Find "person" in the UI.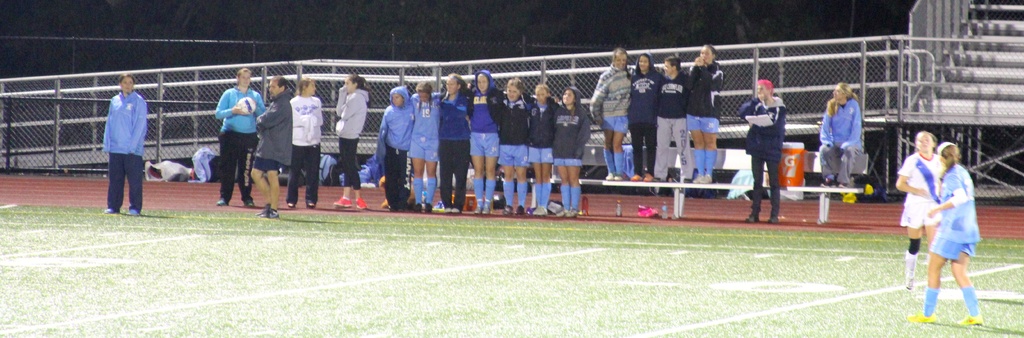
UI element at 588/46/636/182.
